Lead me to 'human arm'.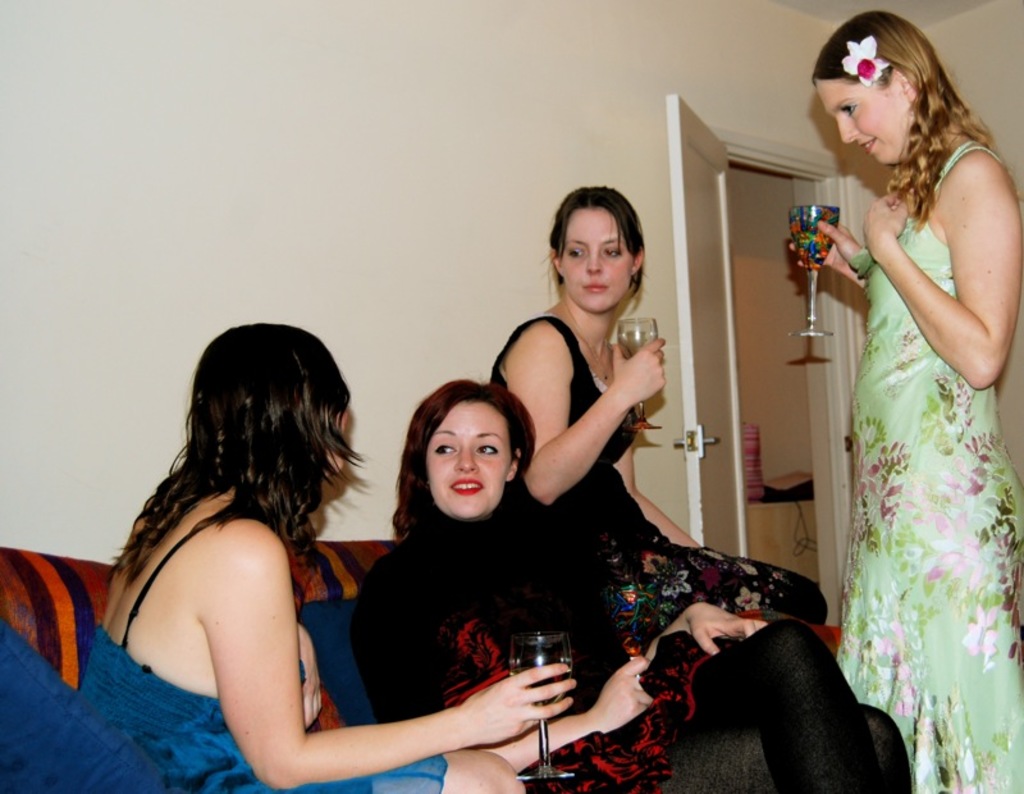
Lead to locate(637, 583, 762, 657).
